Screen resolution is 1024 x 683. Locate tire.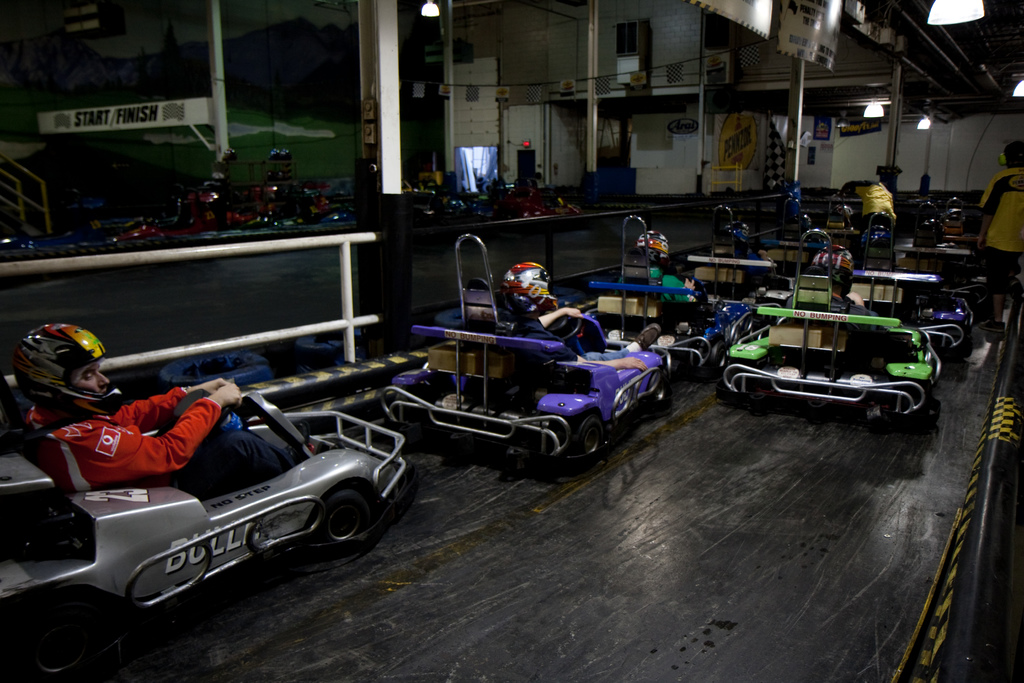
[651,366,668,406].
